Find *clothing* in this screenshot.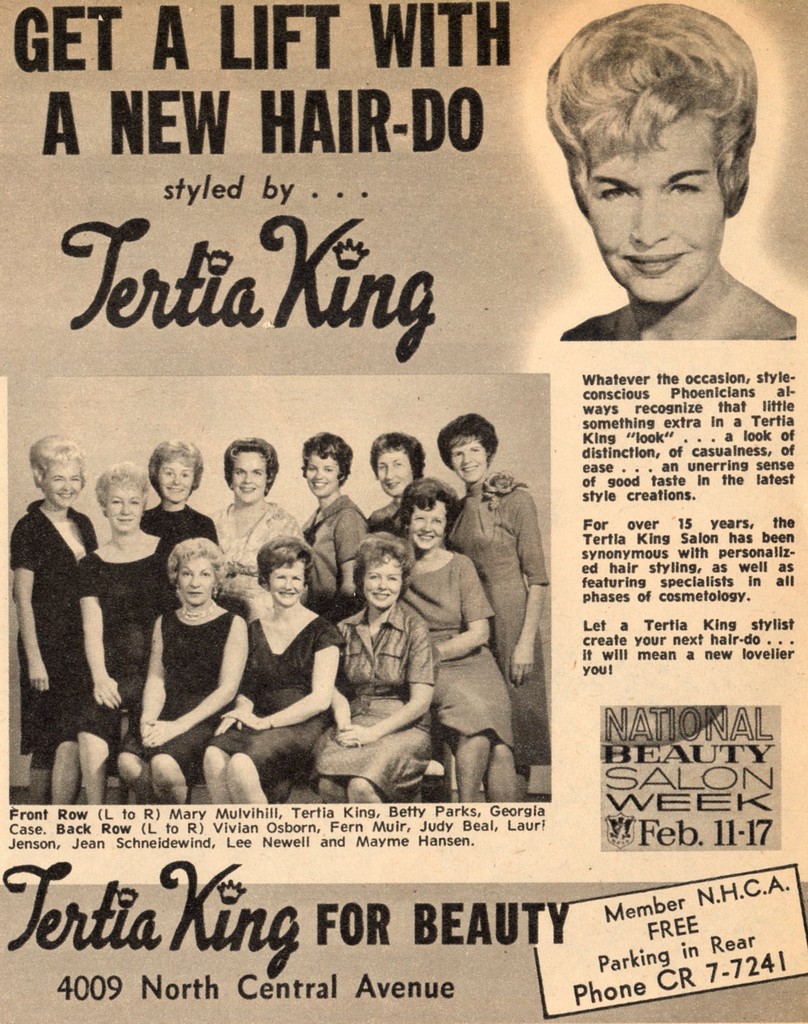
The bounding box for *clothing* is <region>403, 548, 522, 748</region>.
